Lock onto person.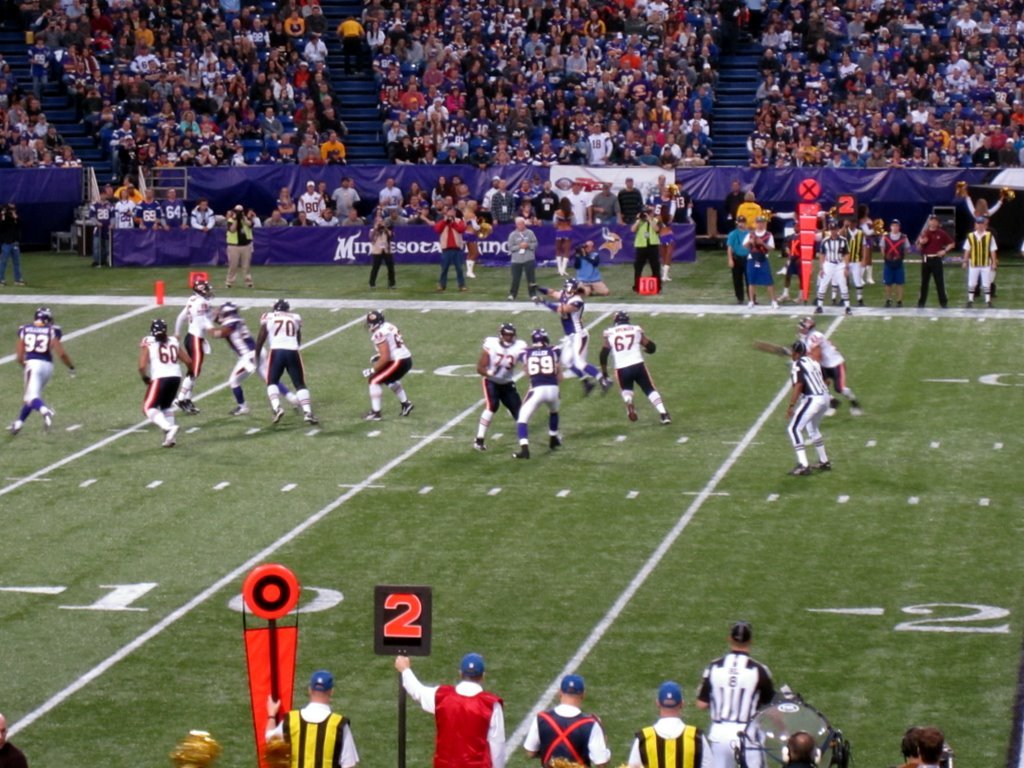
Locked: [525,676,611,767].
